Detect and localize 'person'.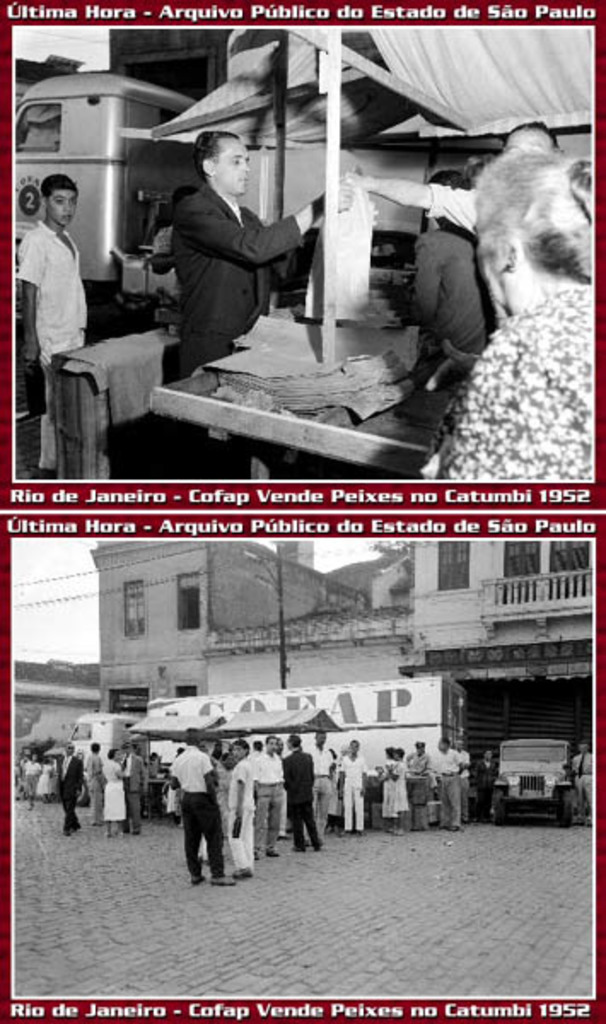
Localized at {"left": 323, "top": 748, "right": 336, "bottom": 831}.
